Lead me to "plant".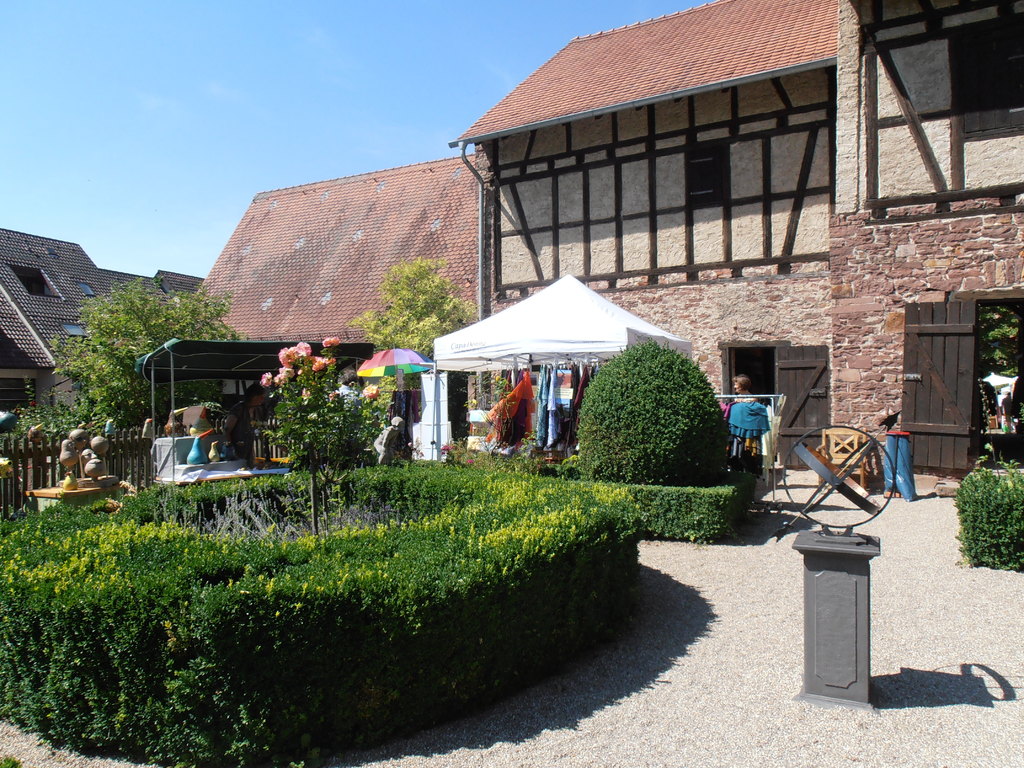
Lead to box=[457, 363, 545, 474].
